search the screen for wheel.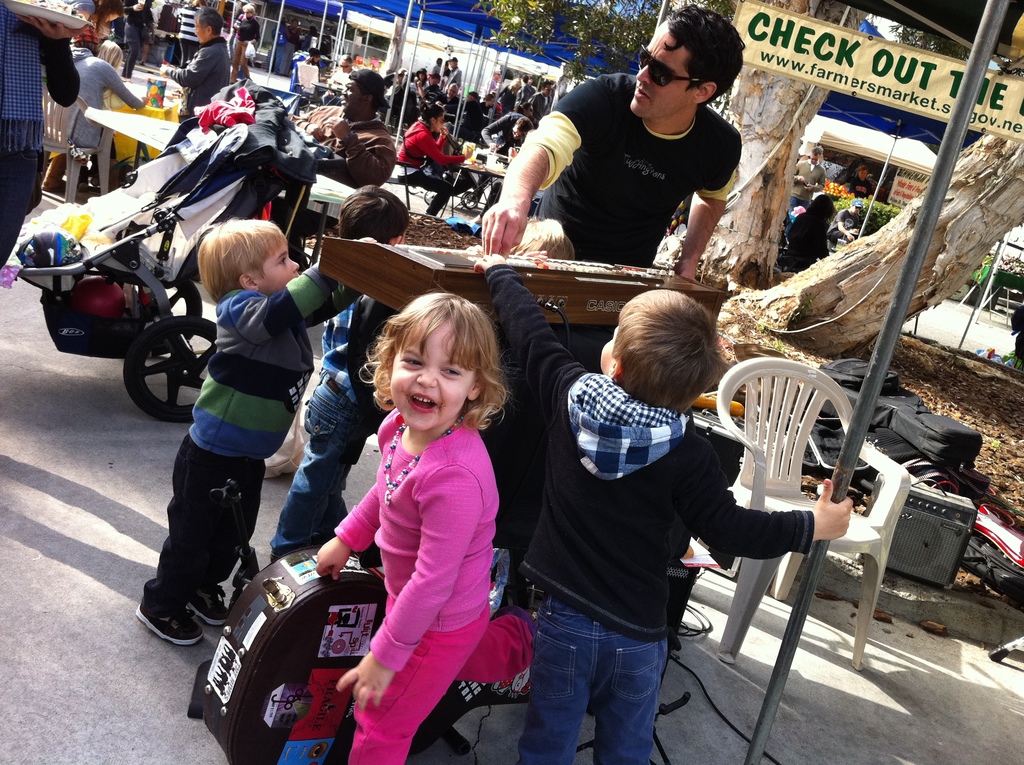
Found at 123, 314, 219, 423.
